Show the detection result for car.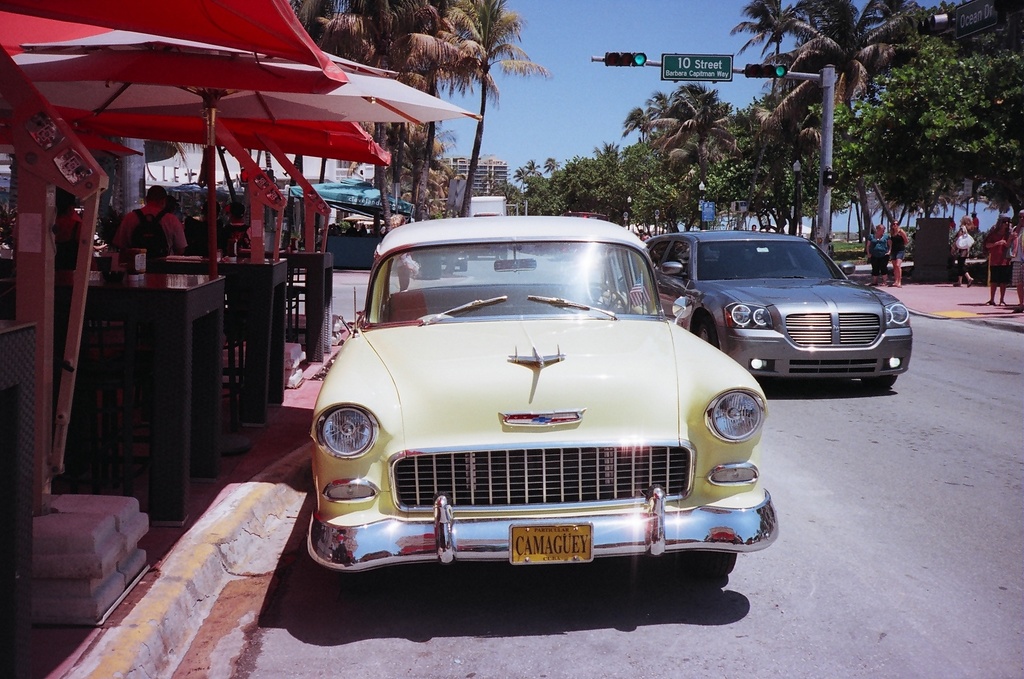
288, 221, 791, 627.
